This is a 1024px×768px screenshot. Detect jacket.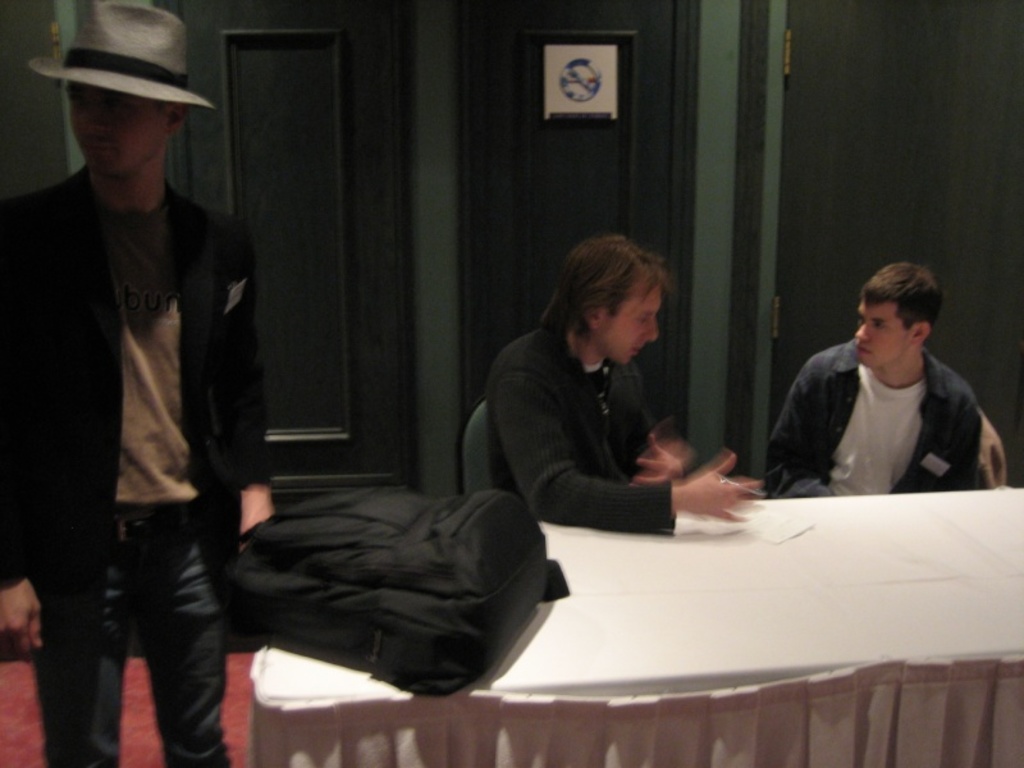
[left=0, top=189, right=273, bottom=641].
